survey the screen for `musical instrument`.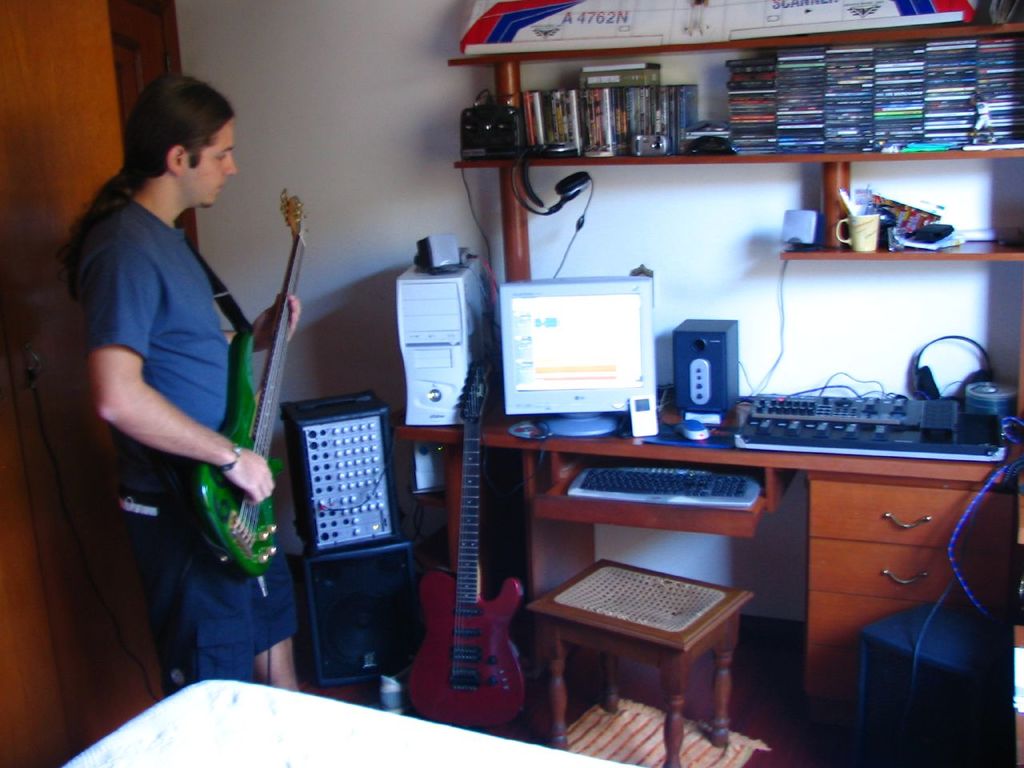
Survey found: detection(410, 344, 534, 730).
